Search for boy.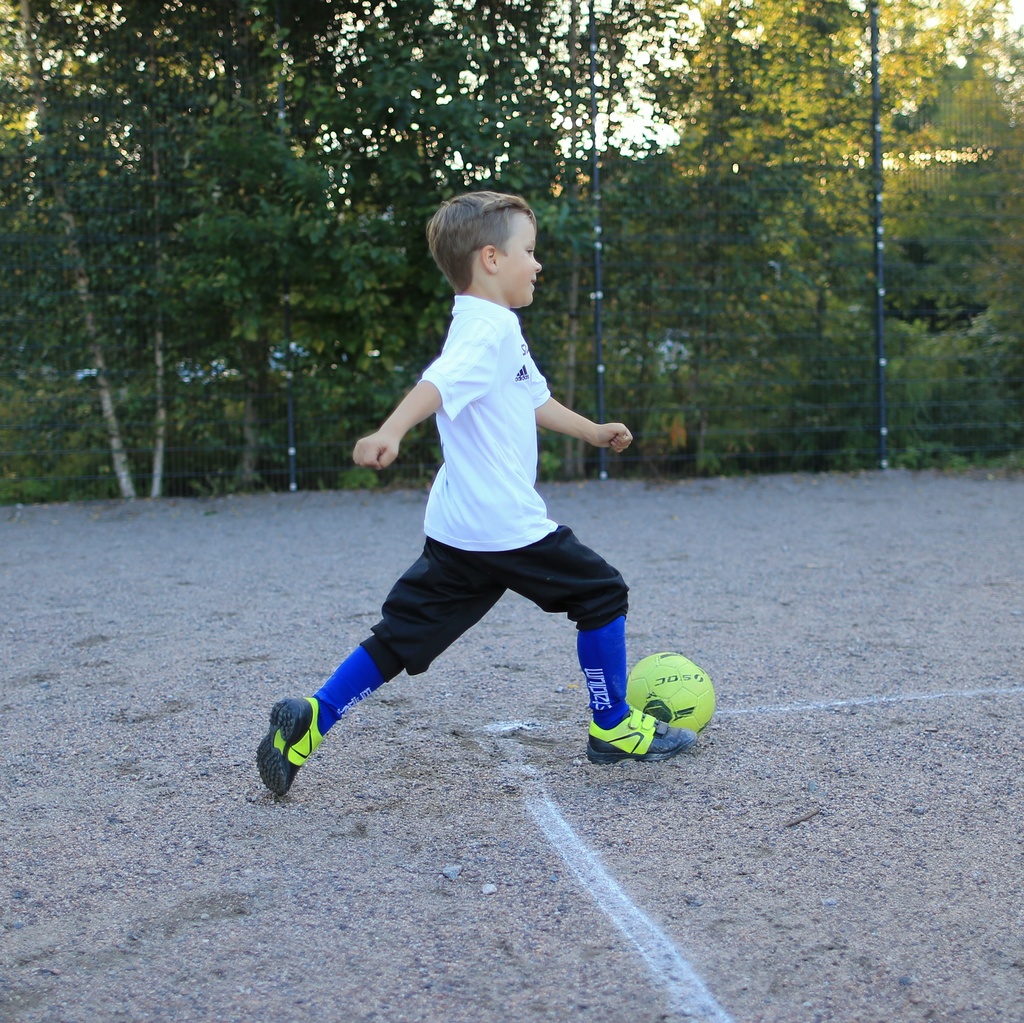
Found at bbox=(268, 222, 692, 794).
